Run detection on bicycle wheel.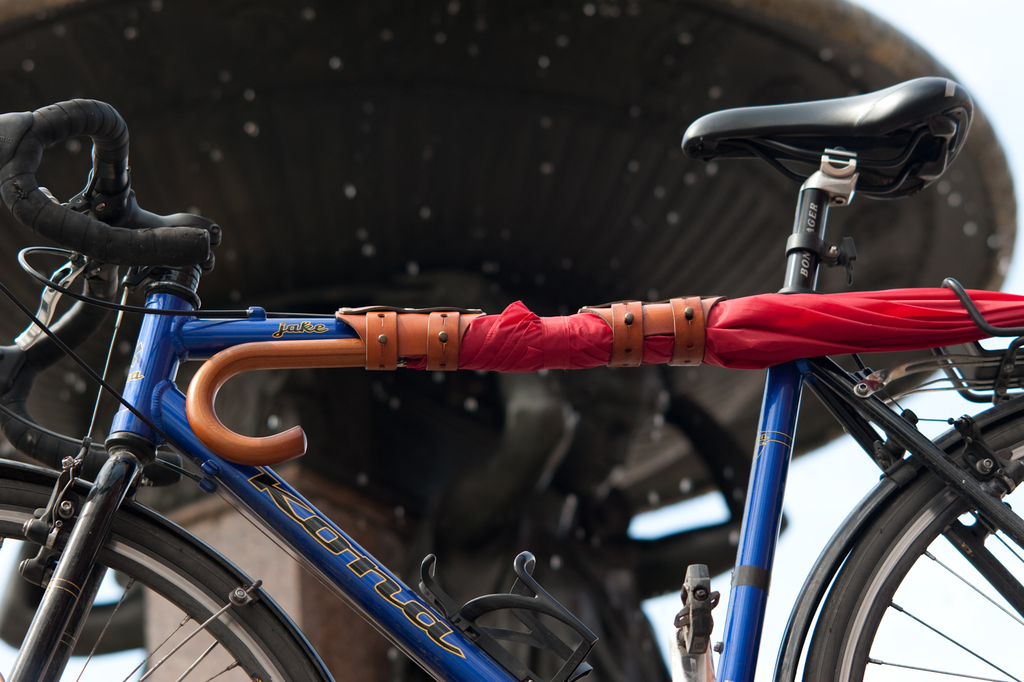
Result: x1=0, y1=476, x2=325, y2=681.
